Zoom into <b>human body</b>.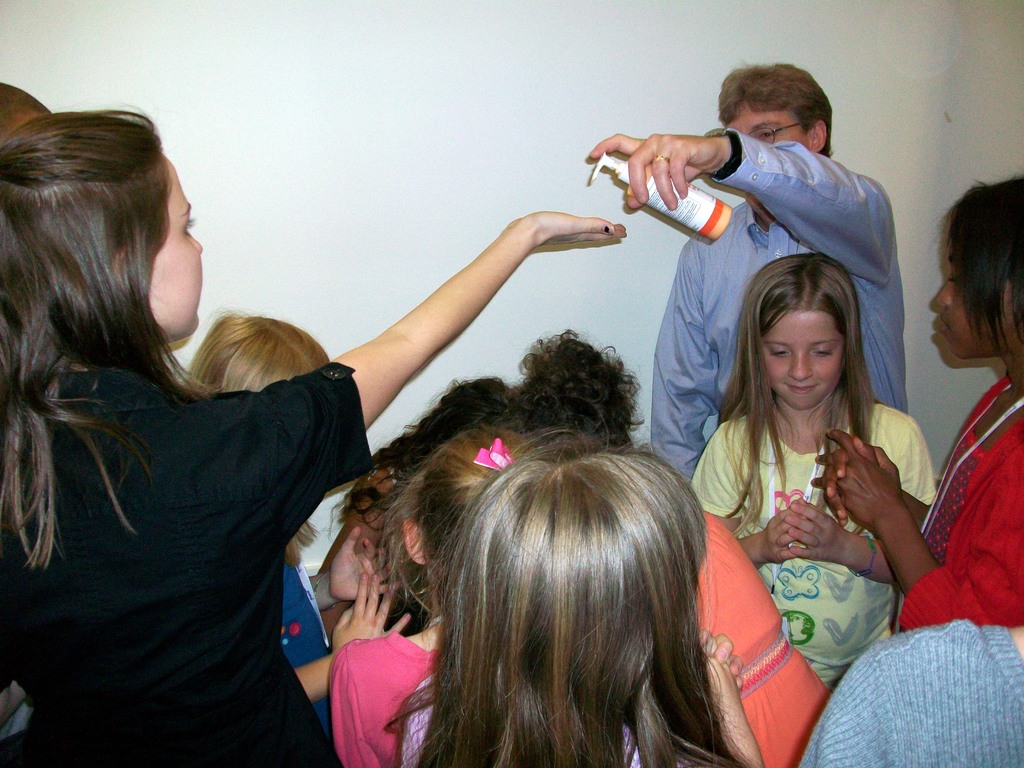
Zoom target: box(675, 243, 939, 722).
